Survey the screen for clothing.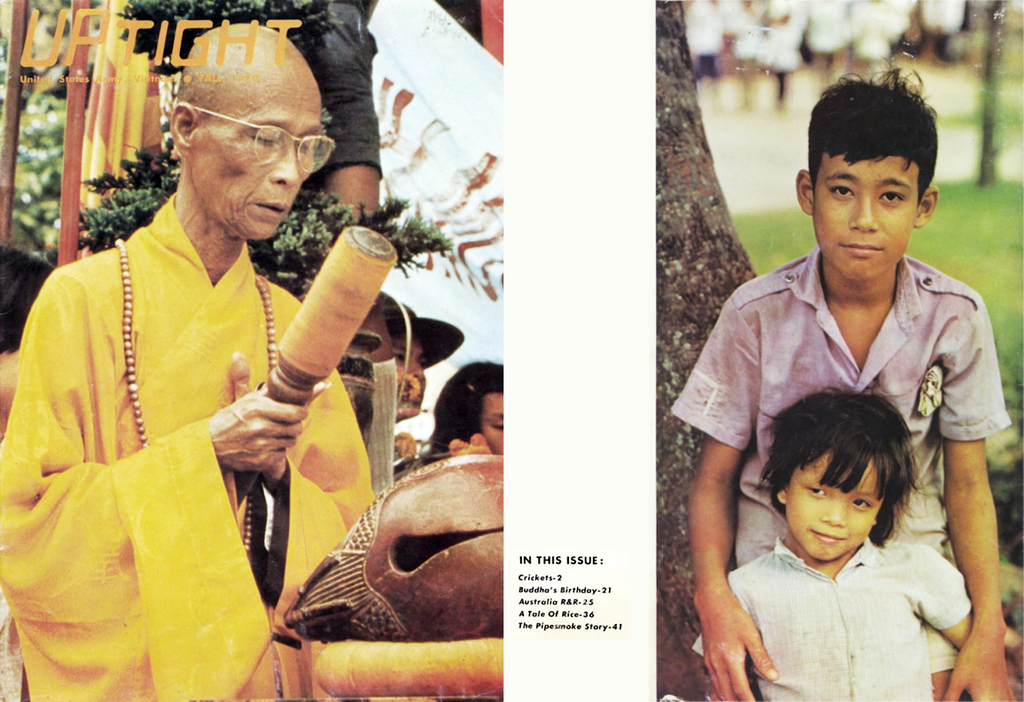
Survey found: box(19, 172, 381, 670).
